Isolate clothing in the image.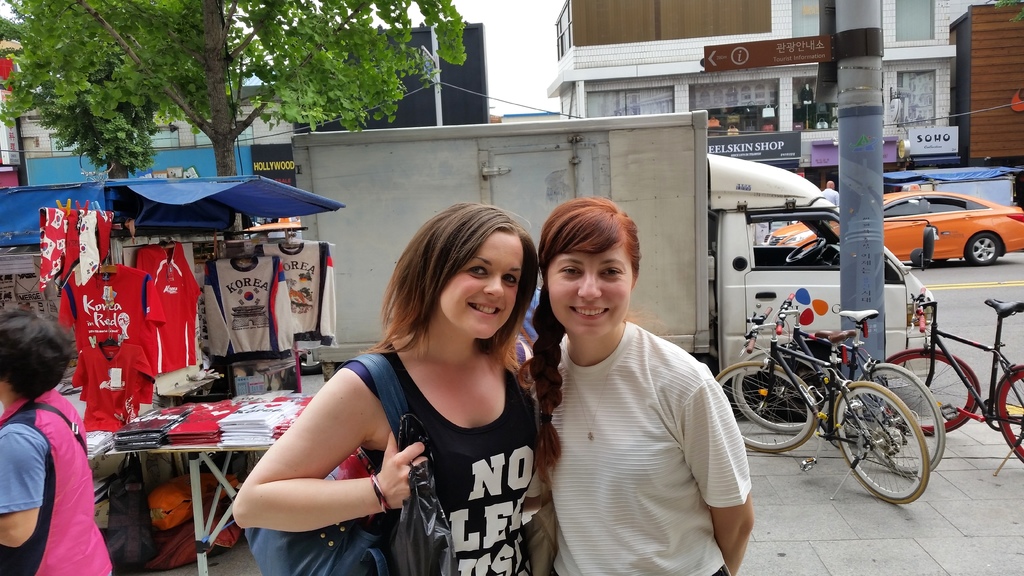
Isolated region: <box>529,317,754,575</box>.
